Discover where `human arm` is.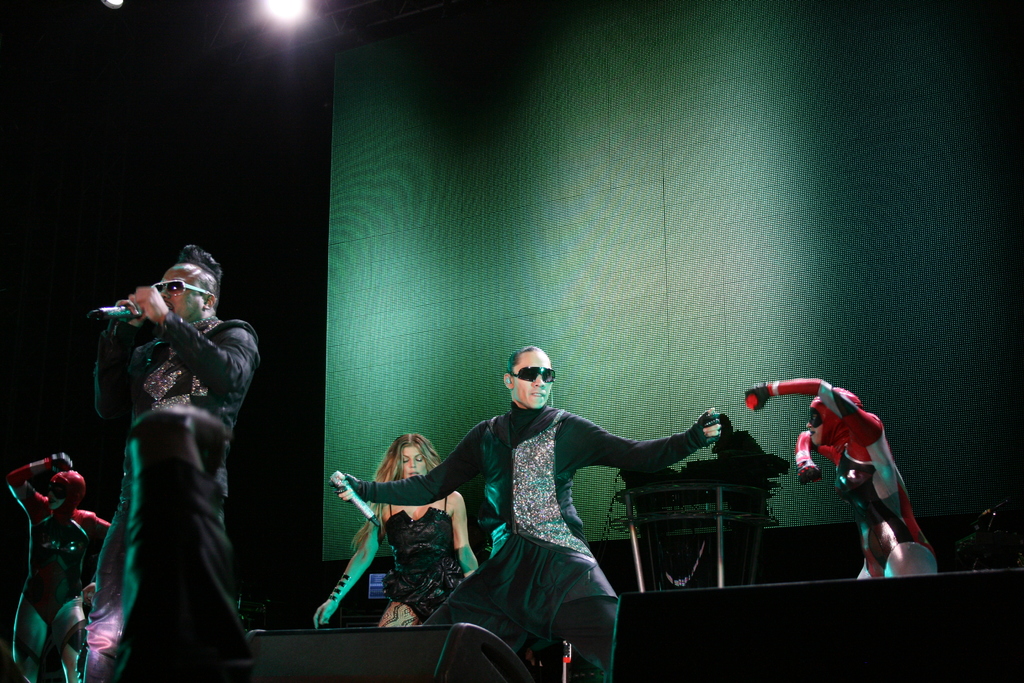
Discovered at <box>334,424,488,506</box>.
